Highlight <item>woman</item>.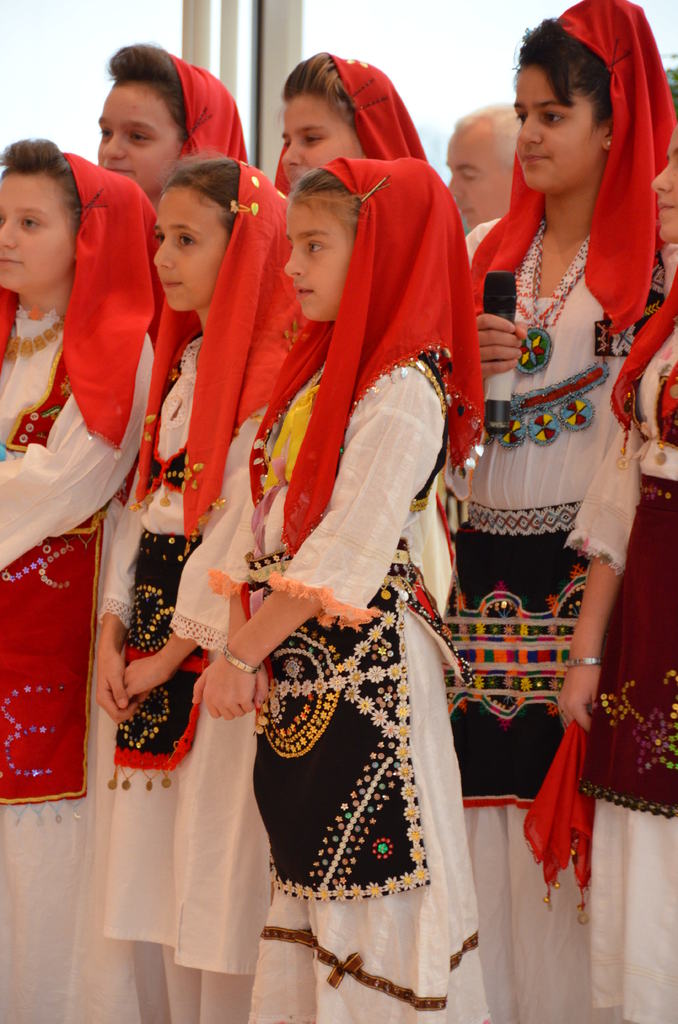
Highlighted region: box=[0, 137, 168, 1023].
